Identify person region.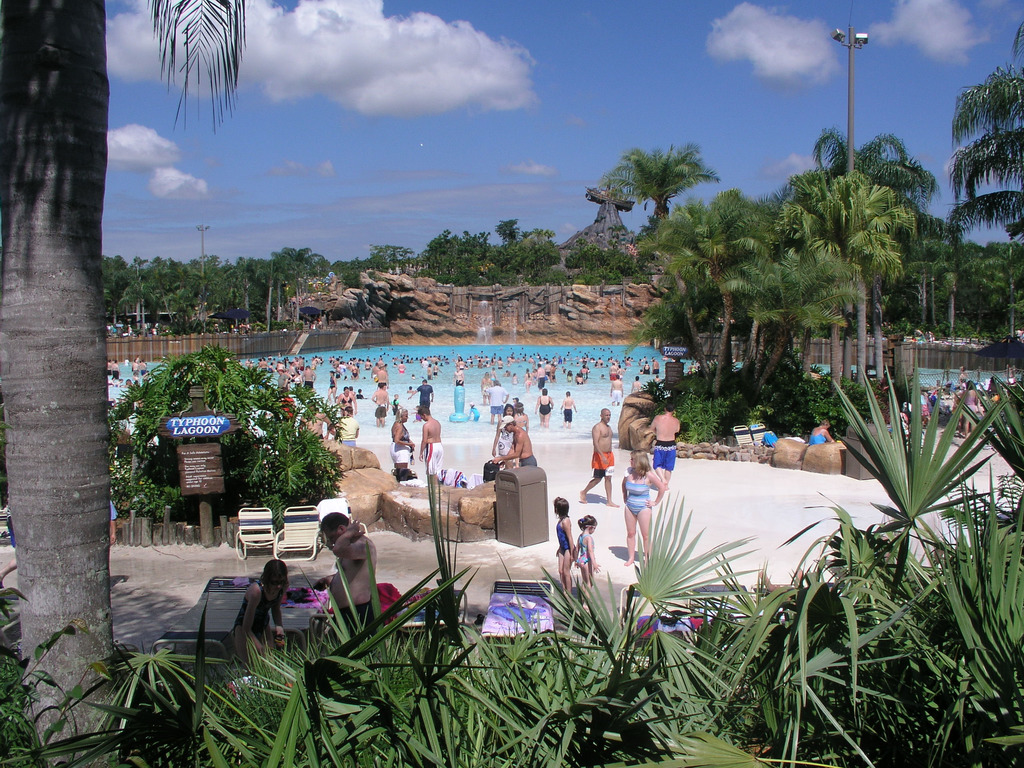
Region: 426,361,434,381.
